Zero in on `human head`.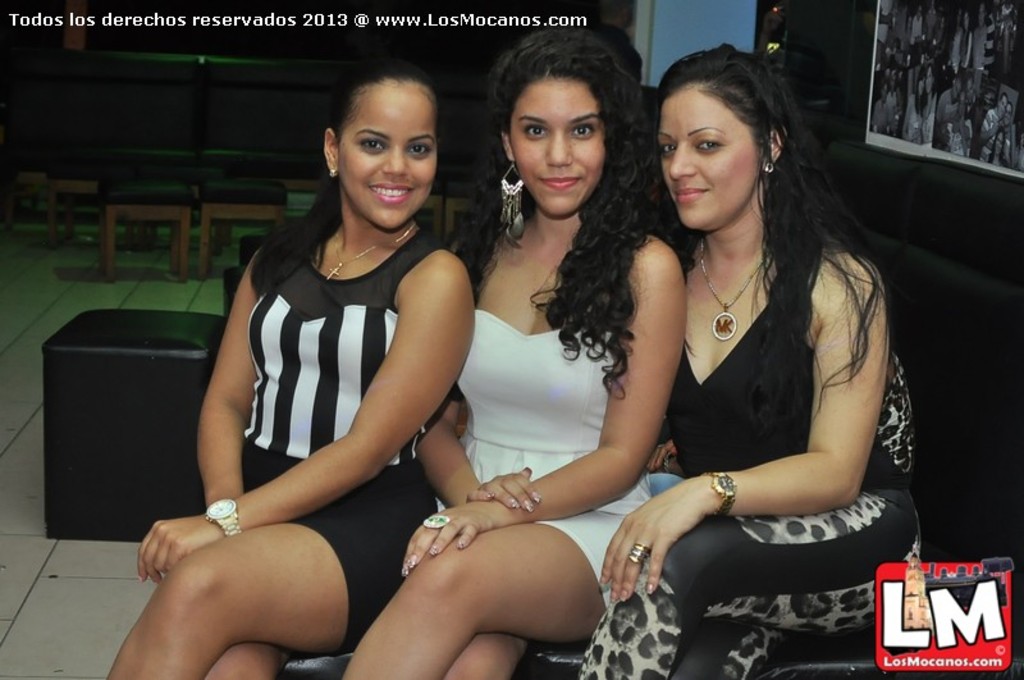
Zeroed in: rect(320, 64, 460, 231).
